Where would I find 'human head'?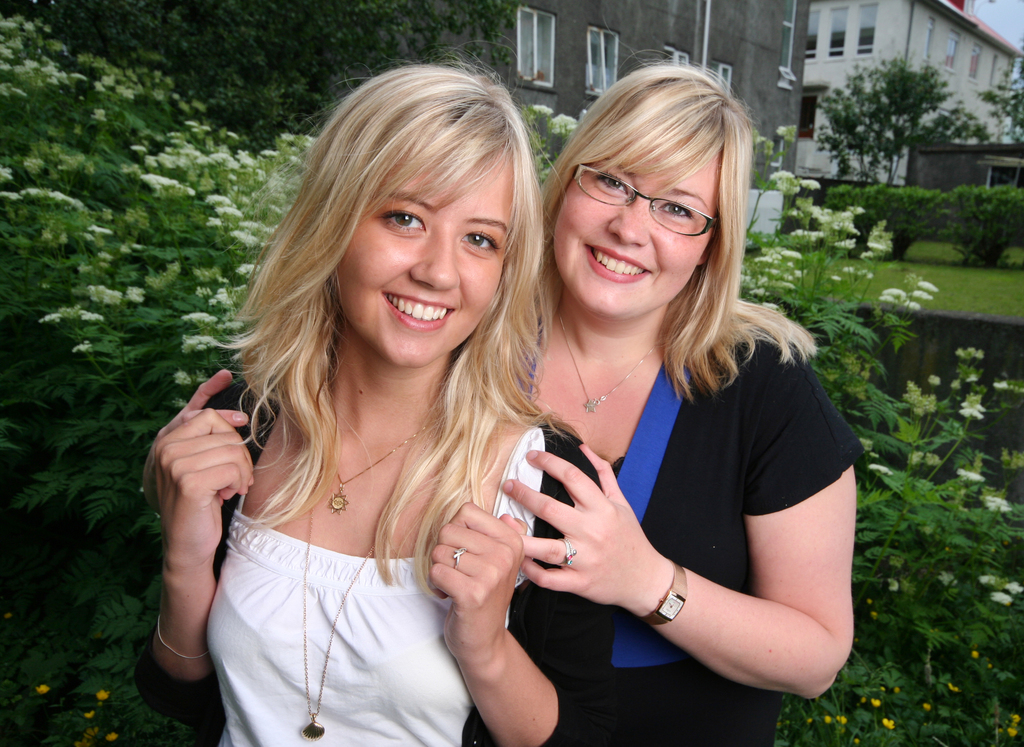
At x1=550, y1=68, x2=763, y2=302.
